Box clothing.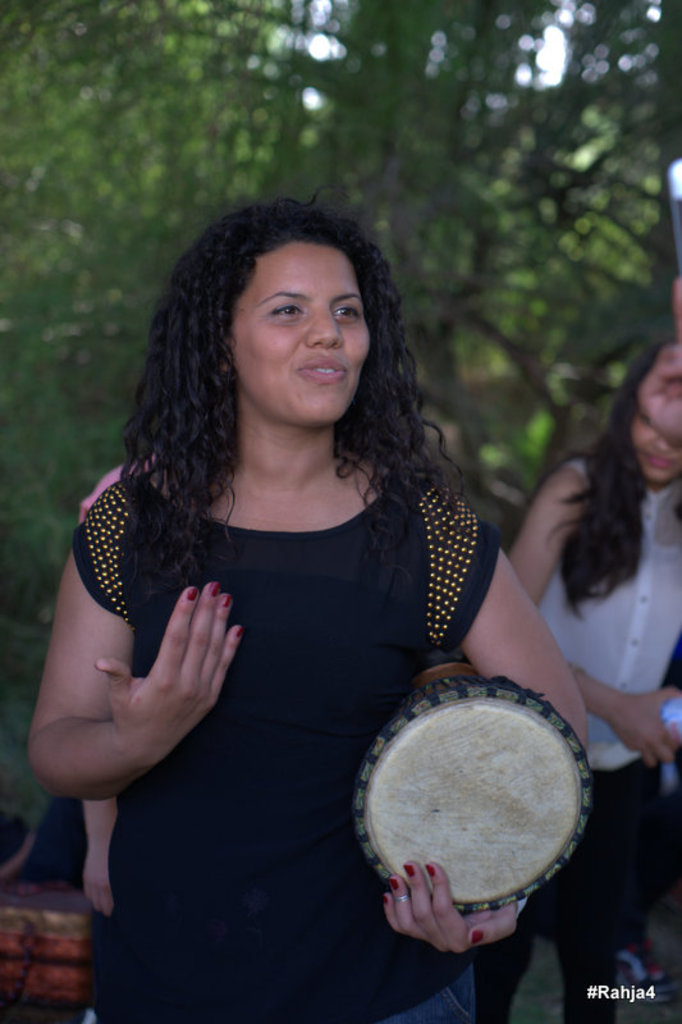
select_region(38, 475, 525, 1023).
